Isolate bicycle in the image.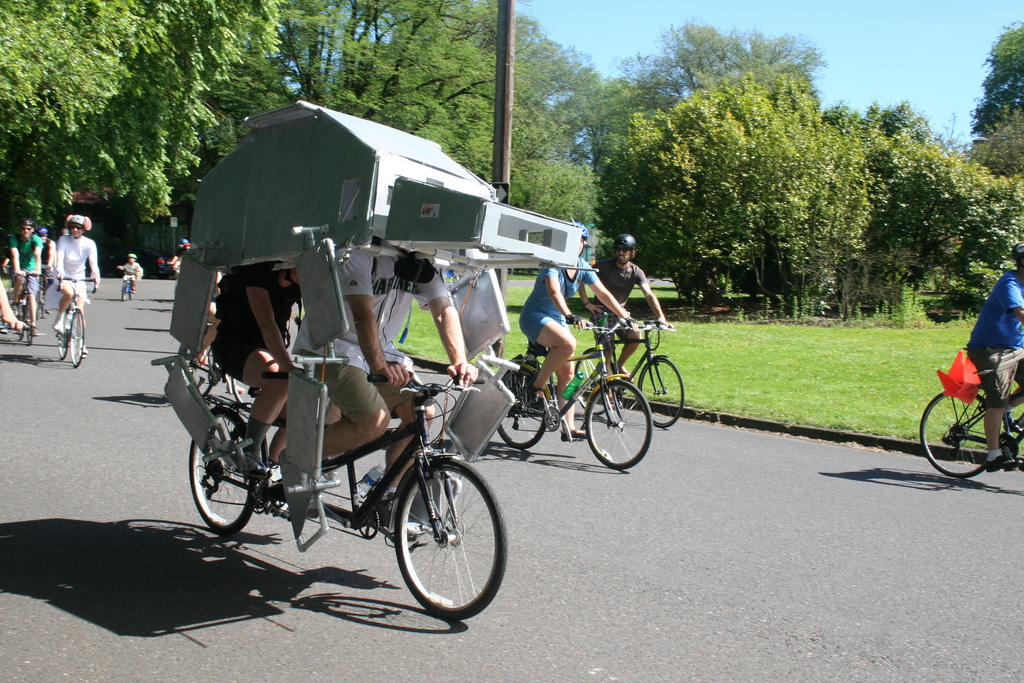
Isolated region: crop(59, 278, 95, 364).
